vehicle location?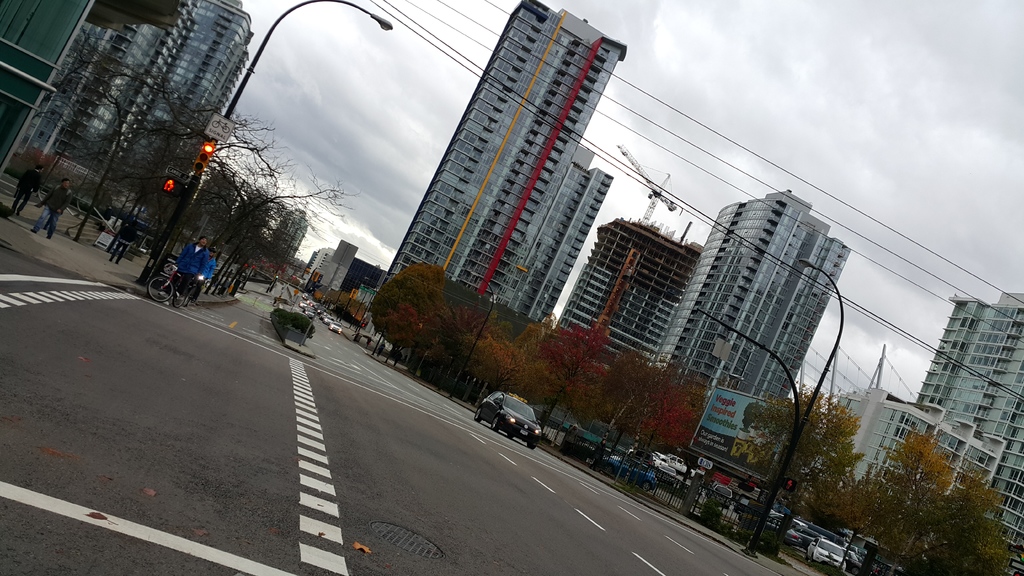
473,390,545,443
